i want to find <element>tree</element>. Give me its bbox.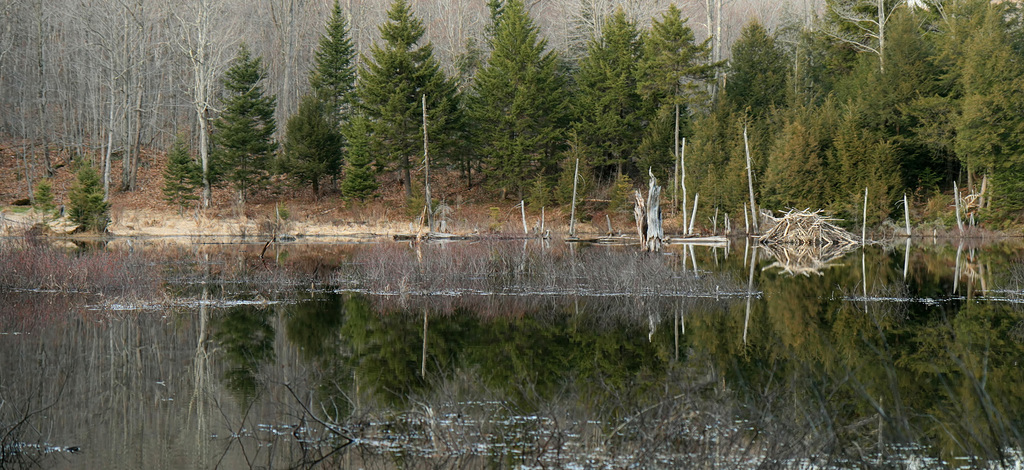
rect(302, 1, 352, 187).
